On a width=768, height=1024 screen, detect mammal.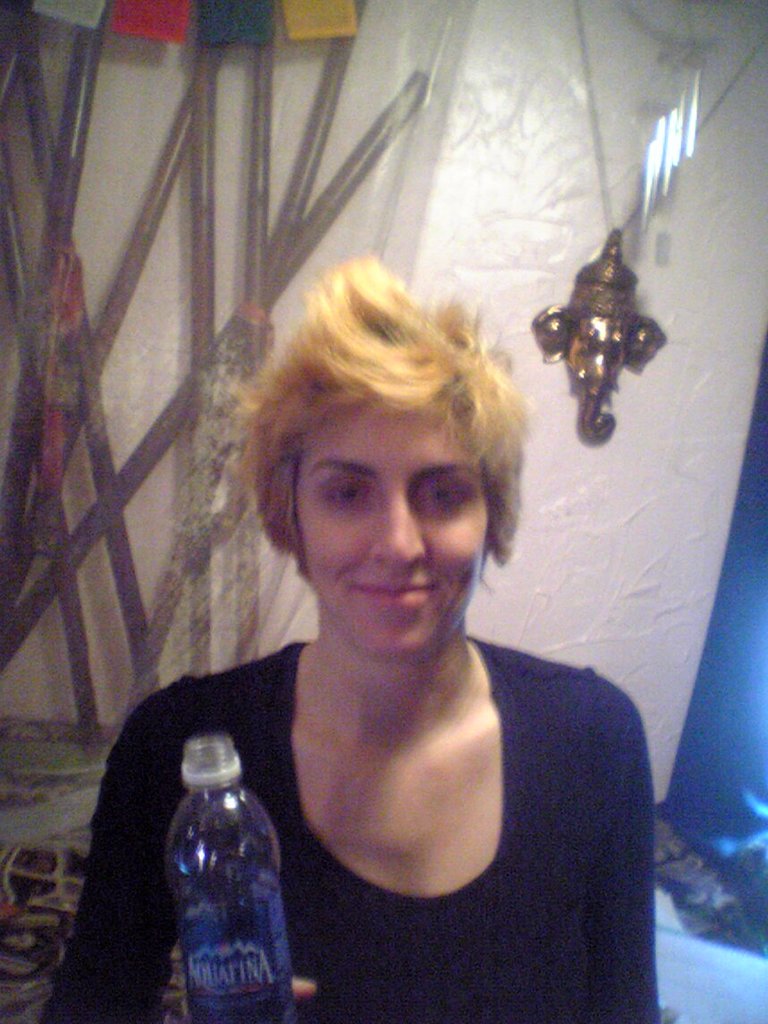
<box>108,209,669,986</box>.
